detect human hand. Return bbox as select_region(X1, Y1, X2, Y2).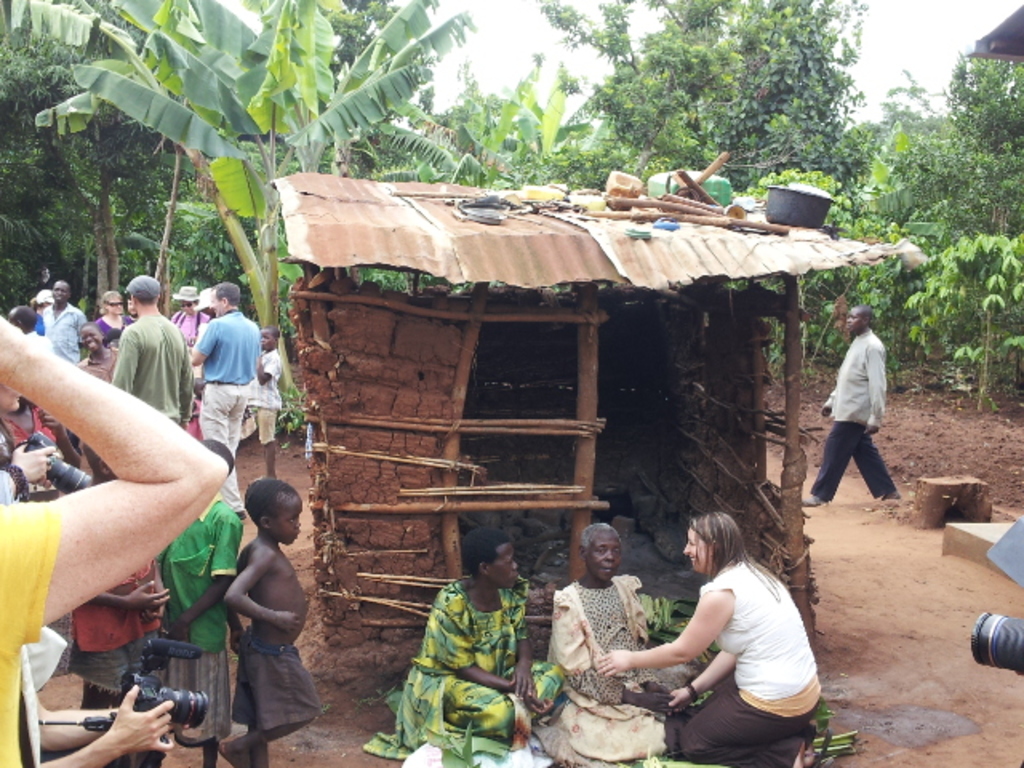
select_region(229, 630, 243, 656).
